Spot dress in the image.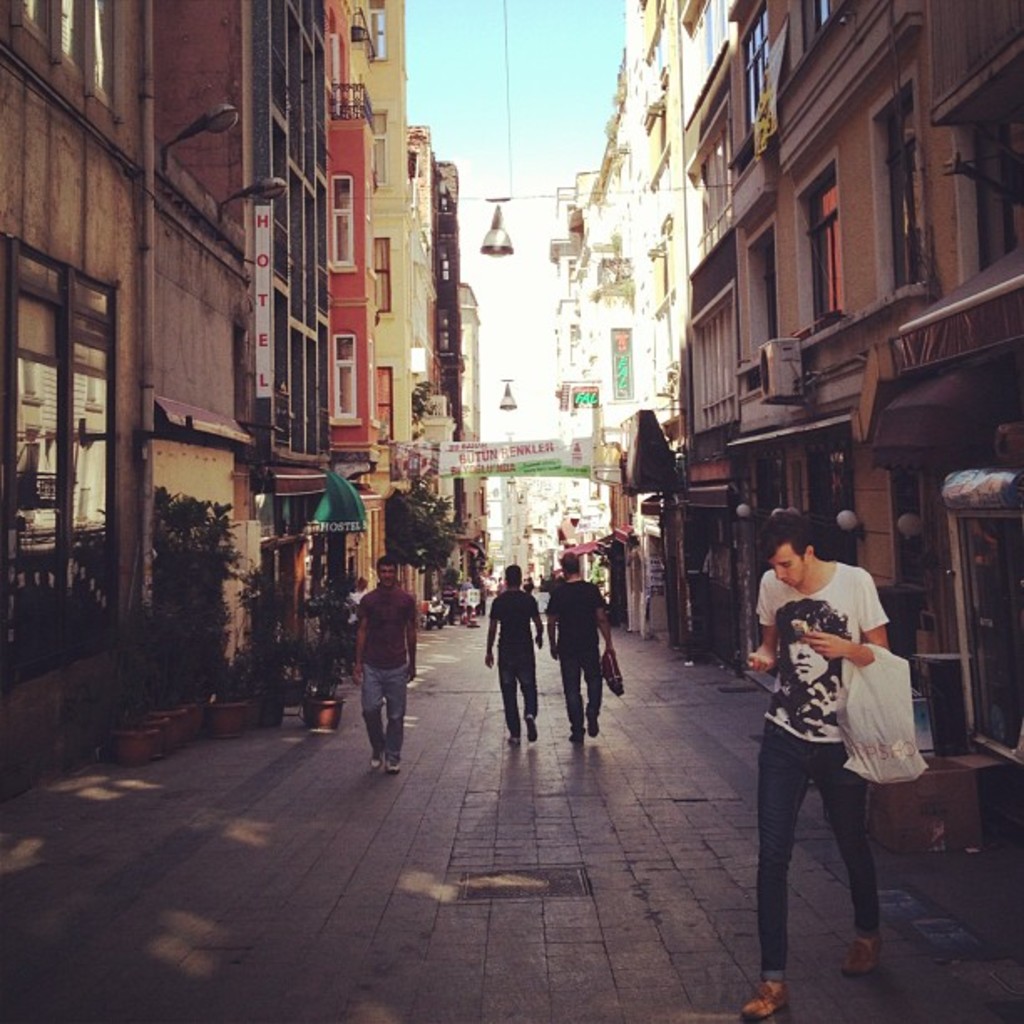
dress found at [753,552,895,751].
